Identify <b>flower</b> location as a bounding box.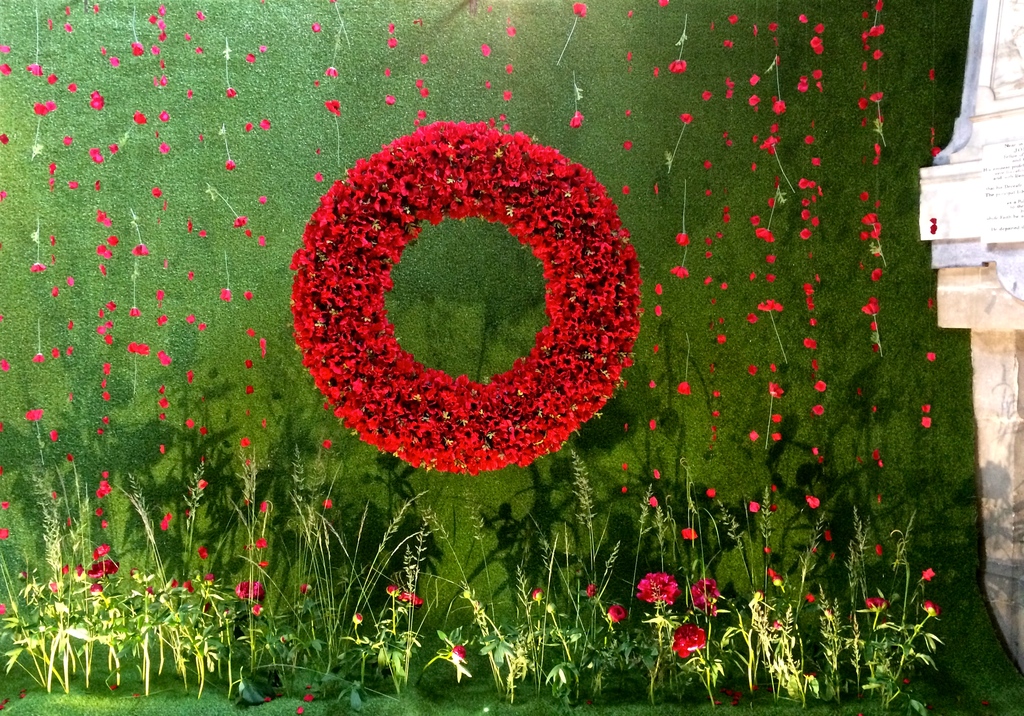
pyautogui.locateOnScreen(193, 546, 211, 562).
